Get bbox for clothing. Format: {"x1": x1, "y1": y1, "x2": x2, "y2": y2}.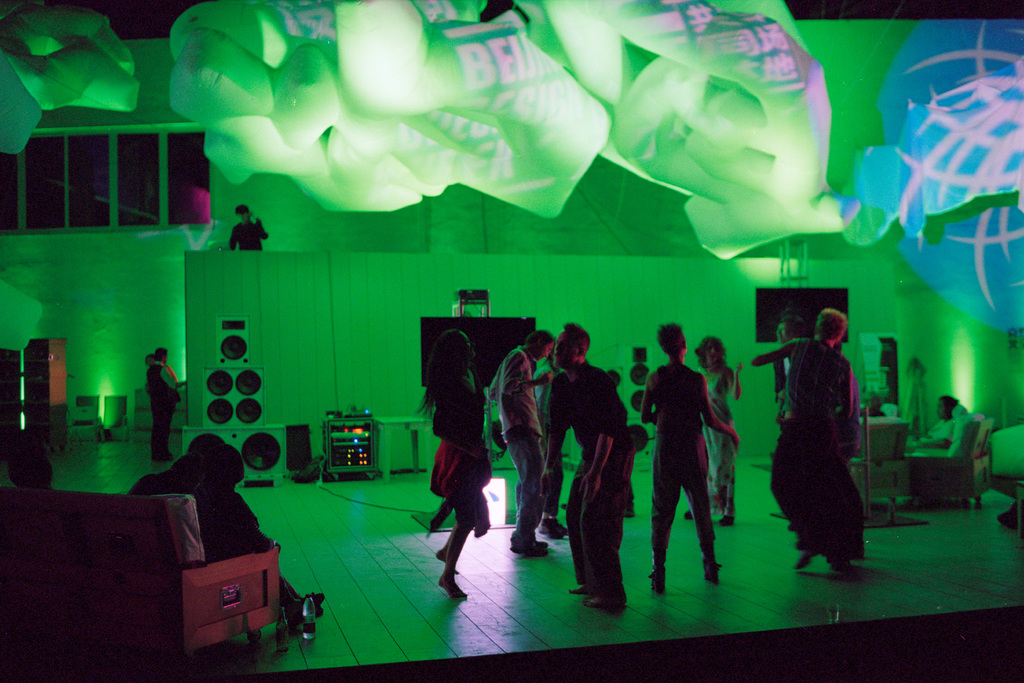
{"x1": 703, "y1": 367, "x2": 732, "y2": 518}.
